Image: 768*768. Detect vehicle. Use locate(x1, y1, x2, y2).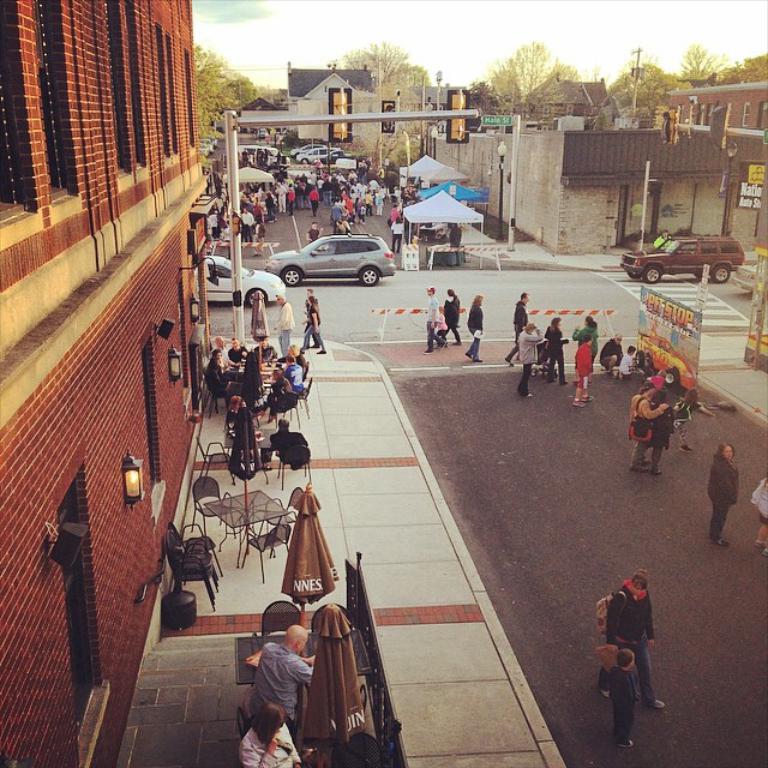
locate(620, 234, 740, 284).
